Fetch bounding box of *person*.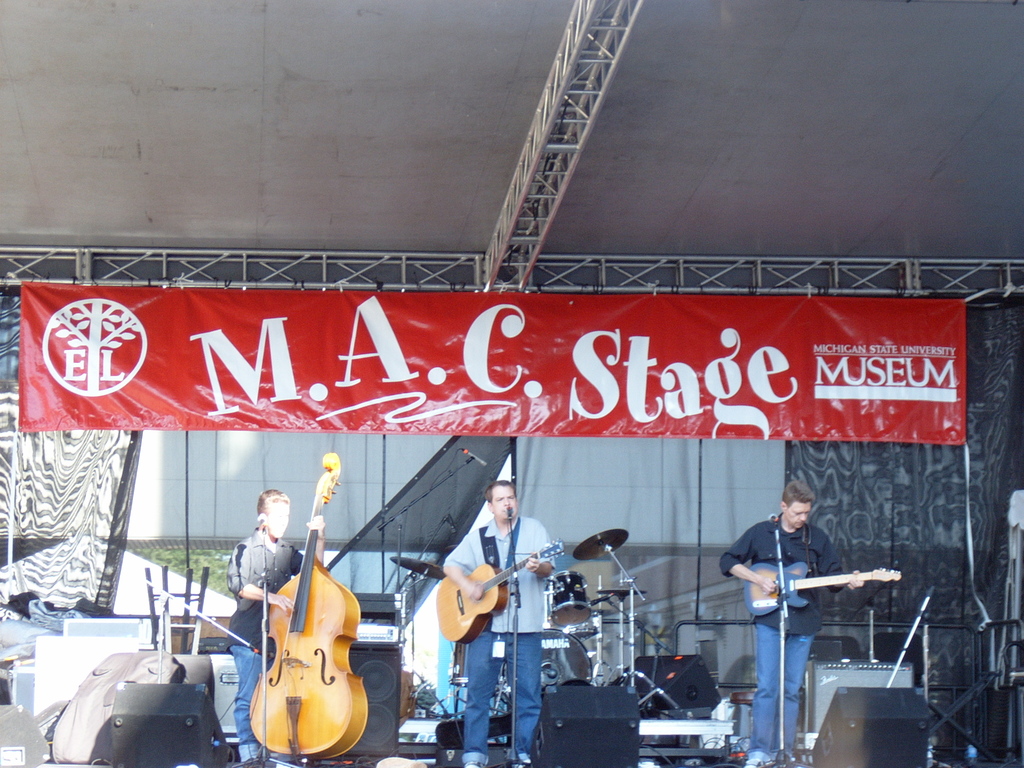
Bbox: left=719, top=481, right=865, bottom=767.
